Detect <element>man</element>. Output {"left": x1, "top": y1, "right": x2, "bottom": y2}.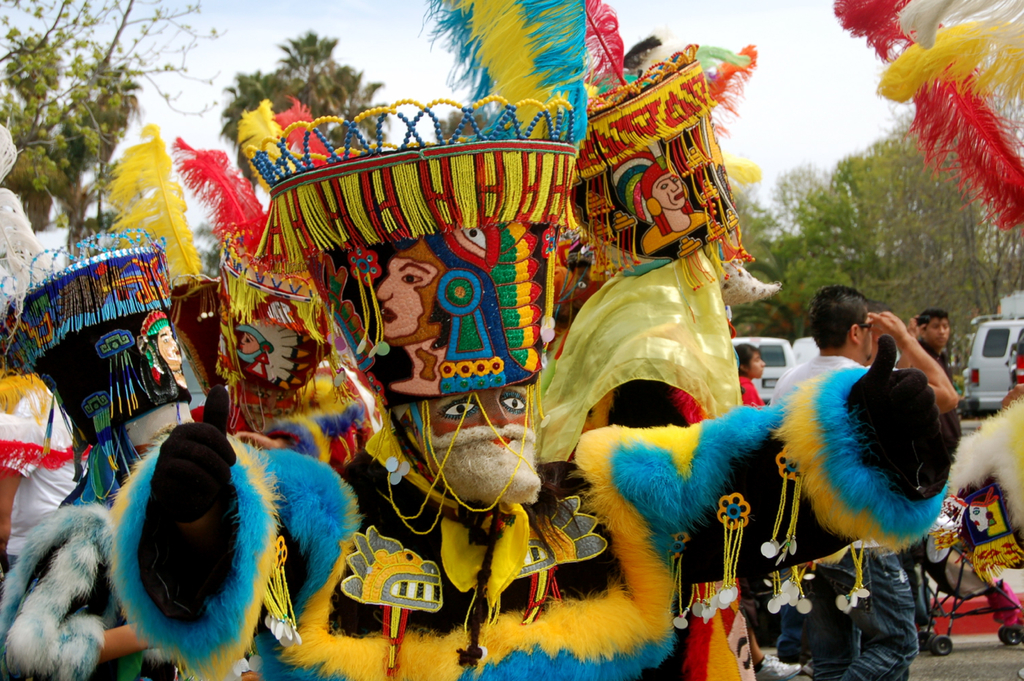
{"left": 768, "top": 279, "right": 958, "bottom": 413}.
